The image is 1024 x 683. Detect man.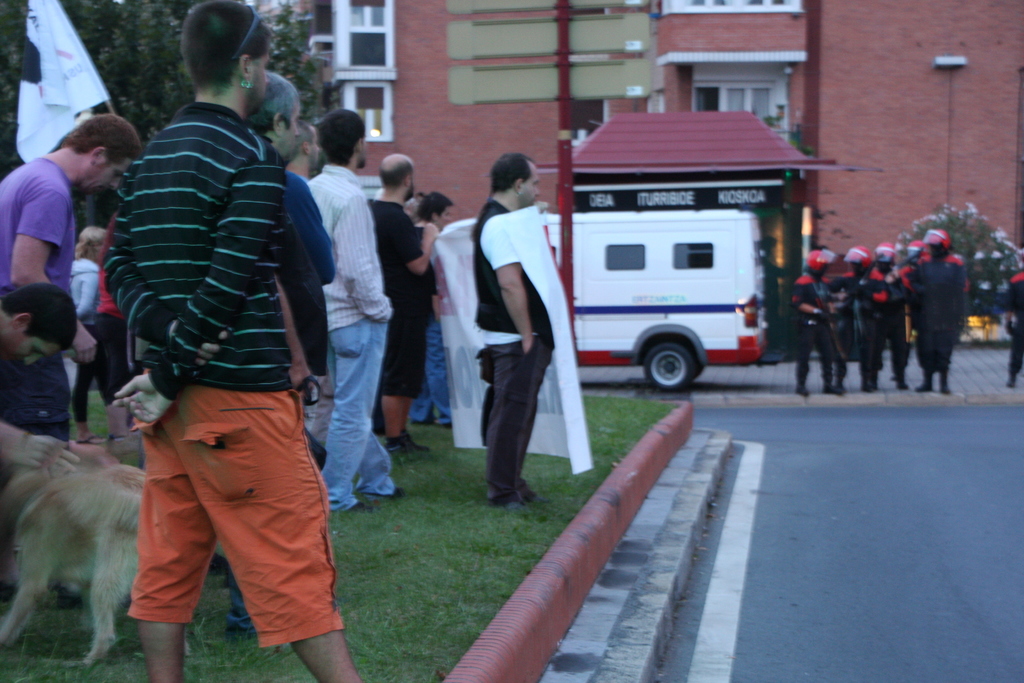
Detection: [x1=442, y1=146, x2=582, y2=514].
